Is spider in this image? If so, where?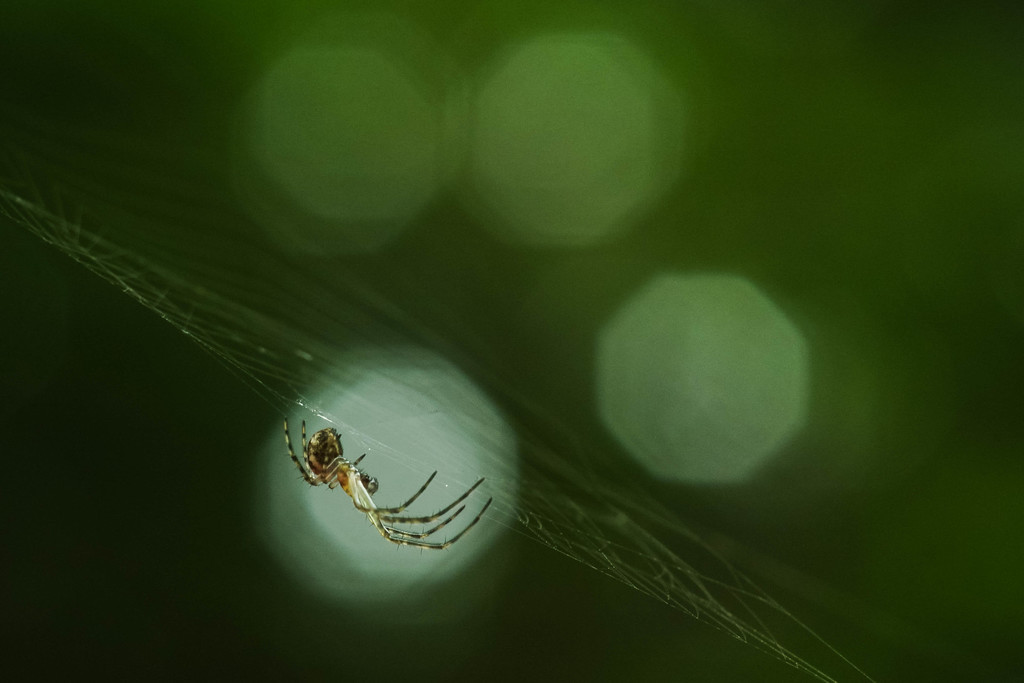
Yes, at (278,416,497,557).
